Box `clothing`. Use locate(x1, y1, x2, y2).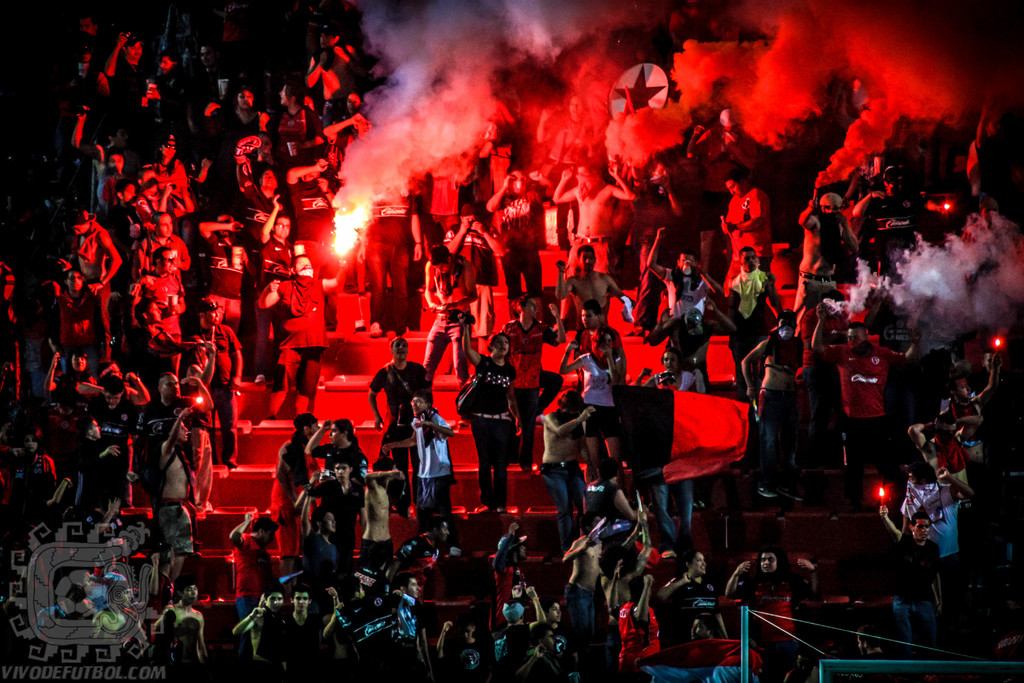
locate(72, 226, 111, 270).
